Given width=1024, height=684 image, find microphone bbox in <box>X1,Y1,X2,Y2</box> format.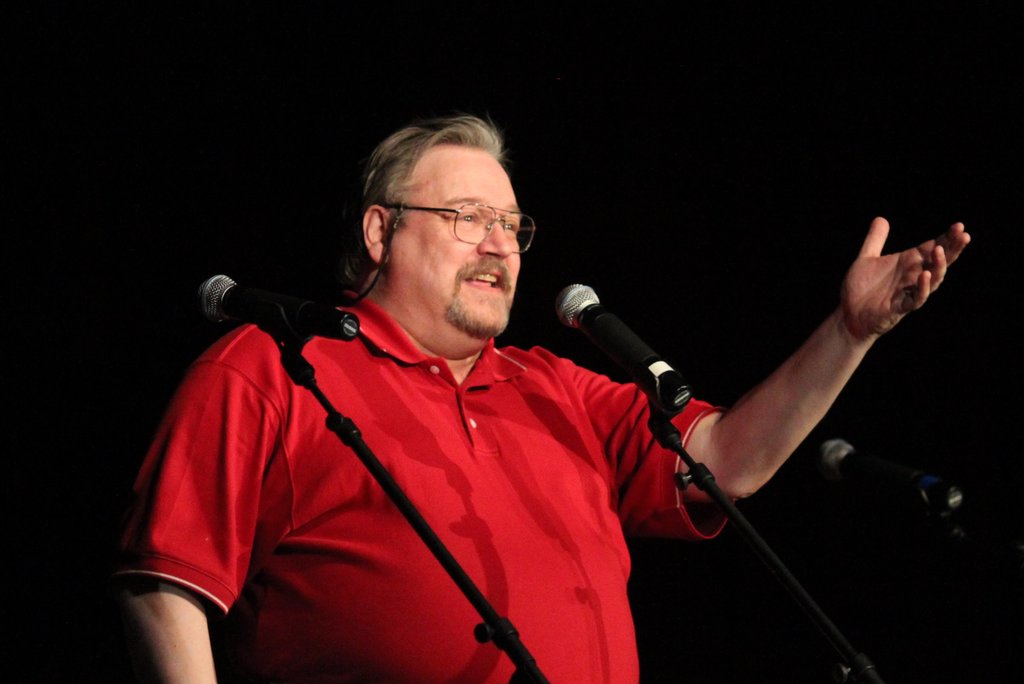
<box>200,274,362,342</box>.
